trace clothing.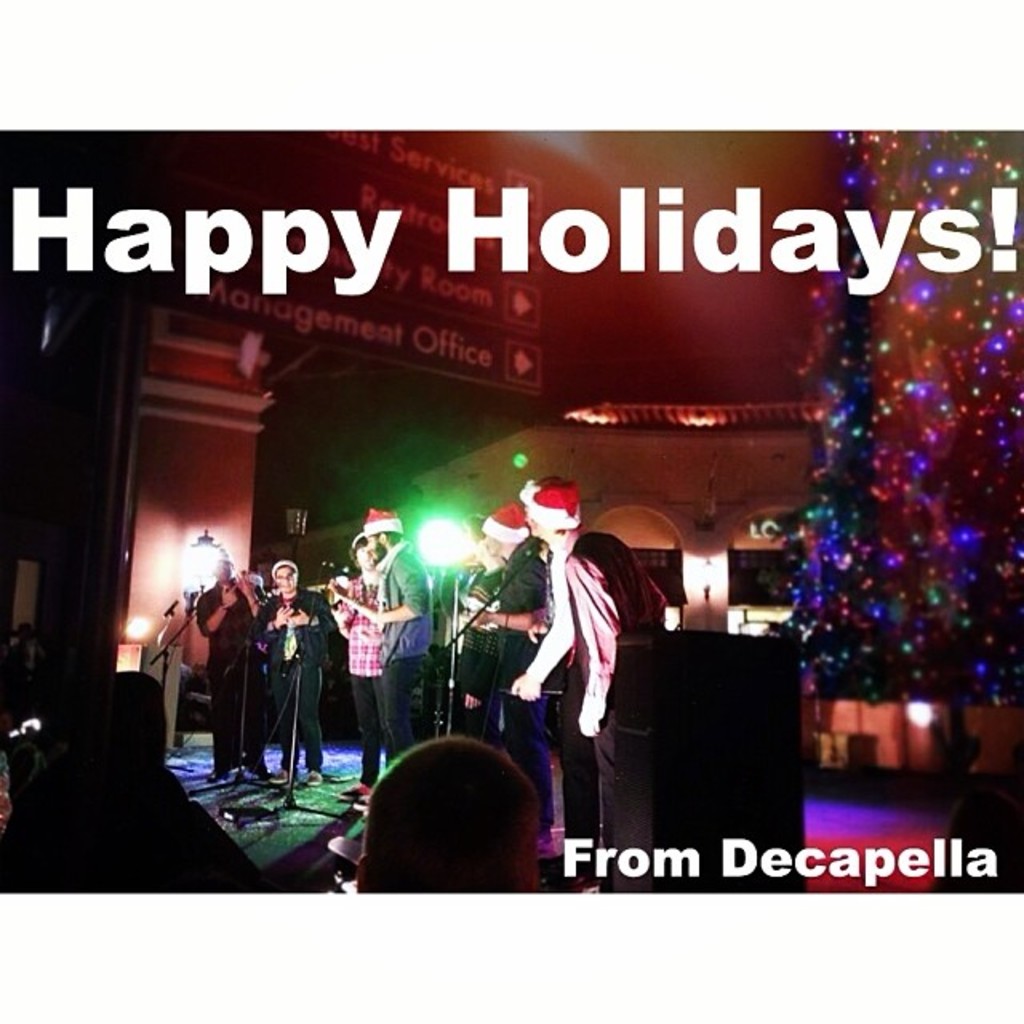
Traced to box=[376, 538, 432, 754].
